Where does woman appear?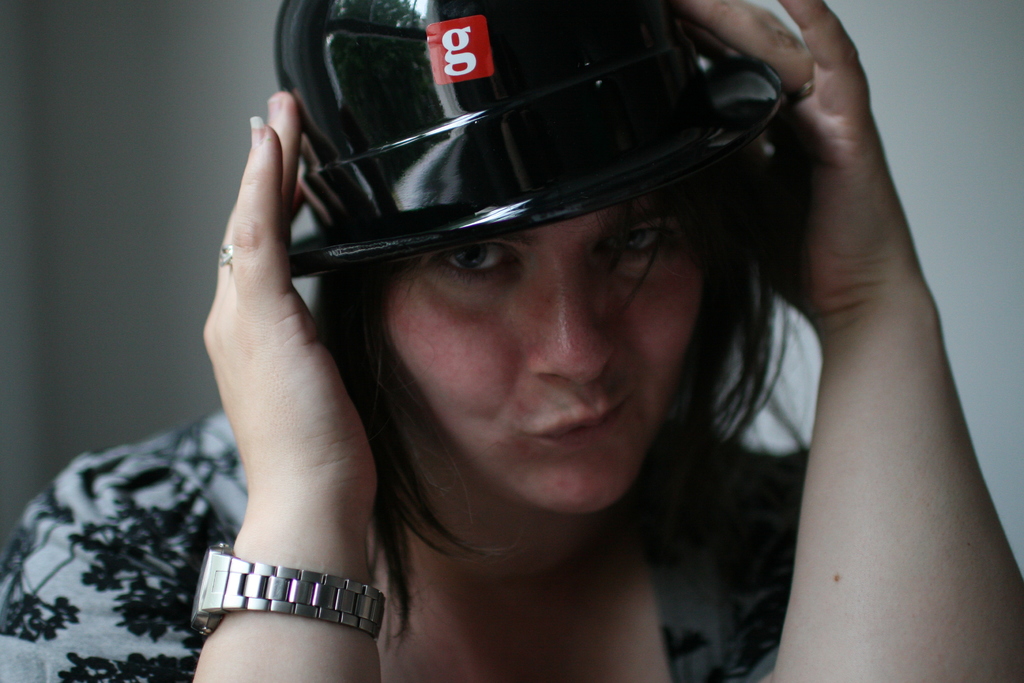
Appears at (x1=136, y1=19, x2=1004, y2=682).
